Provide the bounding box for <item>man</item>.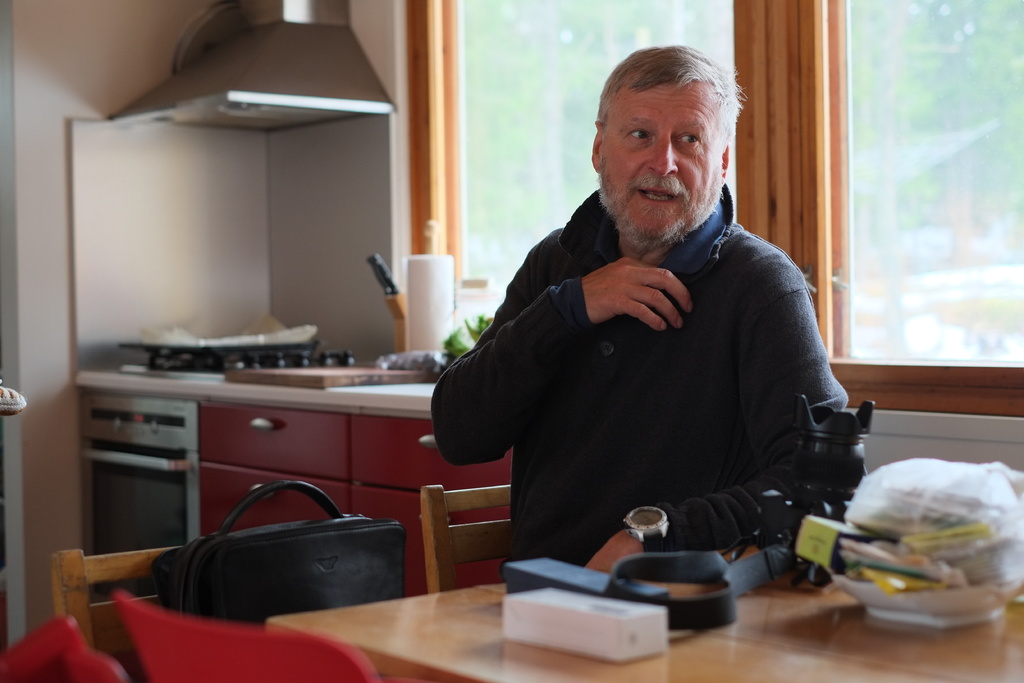
rect(429, 40, 864, 597).
